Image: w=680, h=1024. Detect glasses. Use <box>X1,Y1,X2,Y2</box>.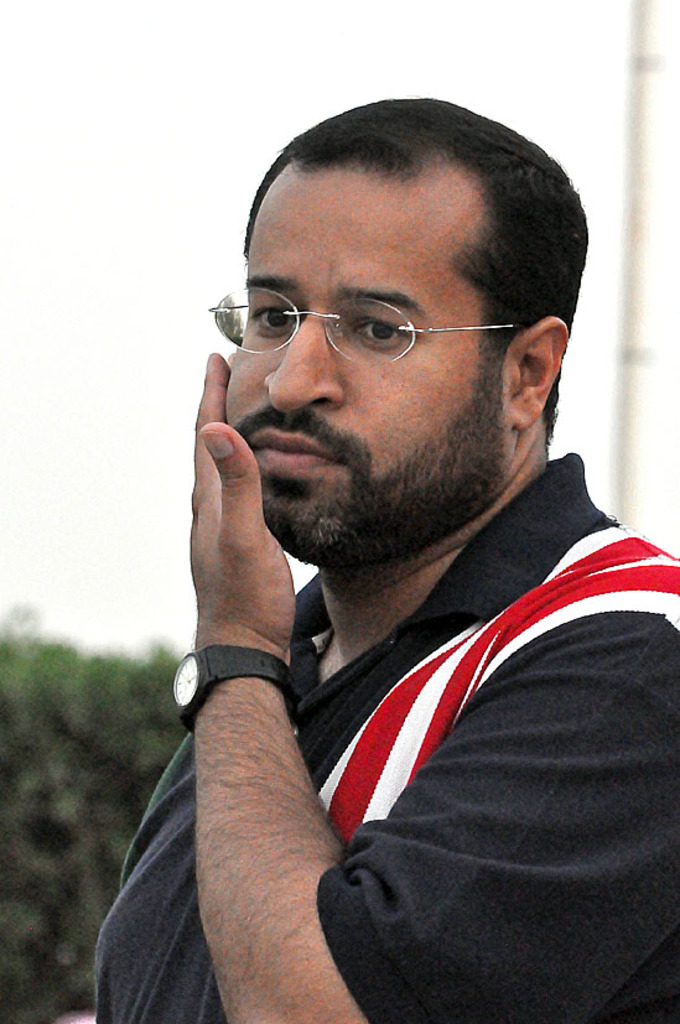
<box>216,265,517,365</box>.
